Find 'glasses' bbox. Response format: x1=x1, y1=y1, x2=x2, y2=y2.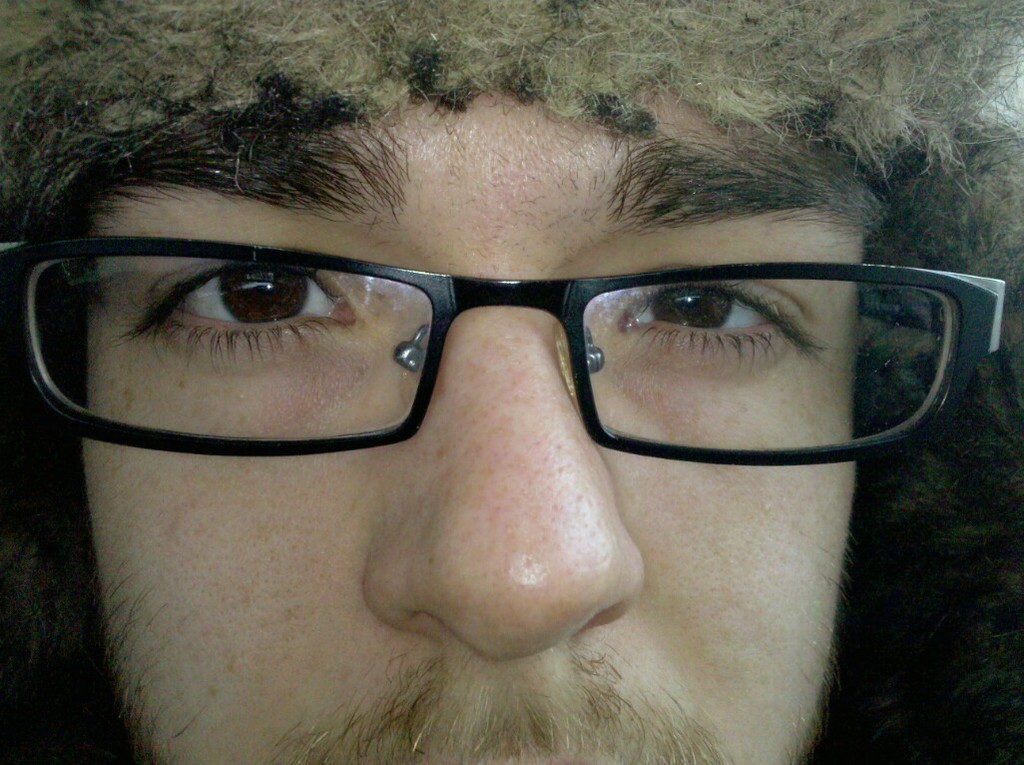
x1=0, y1=239, x2=1006, y2=474.
